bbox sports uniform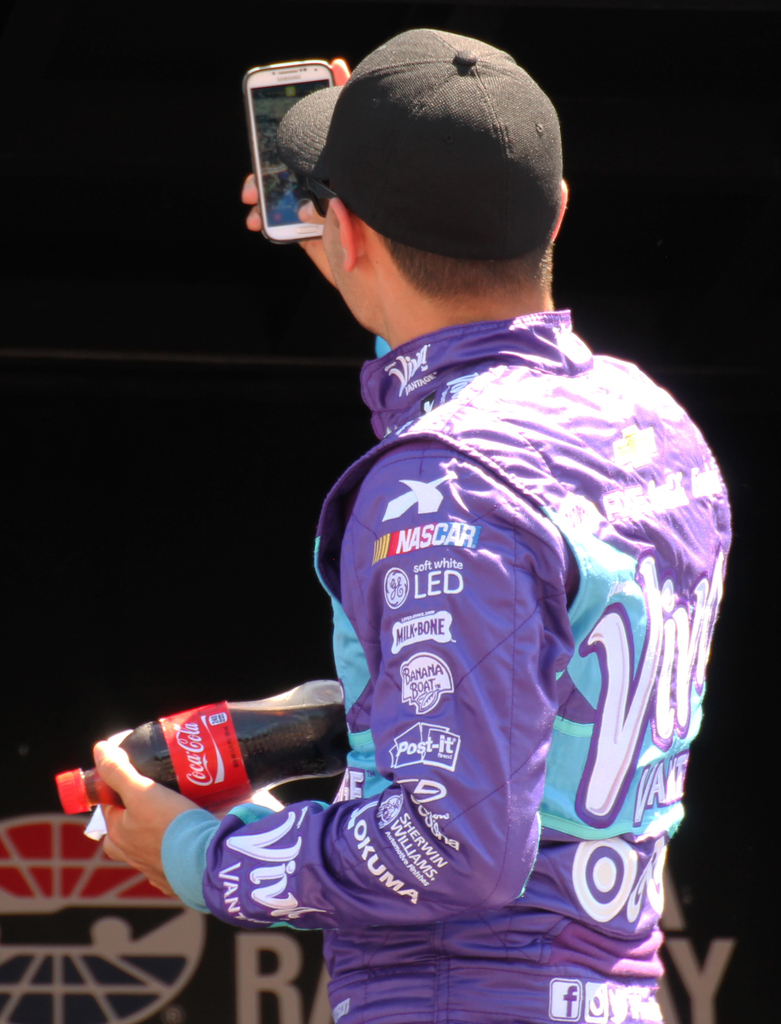
pyautogui.locateOnScreen(159, 307, 732, 1023)
